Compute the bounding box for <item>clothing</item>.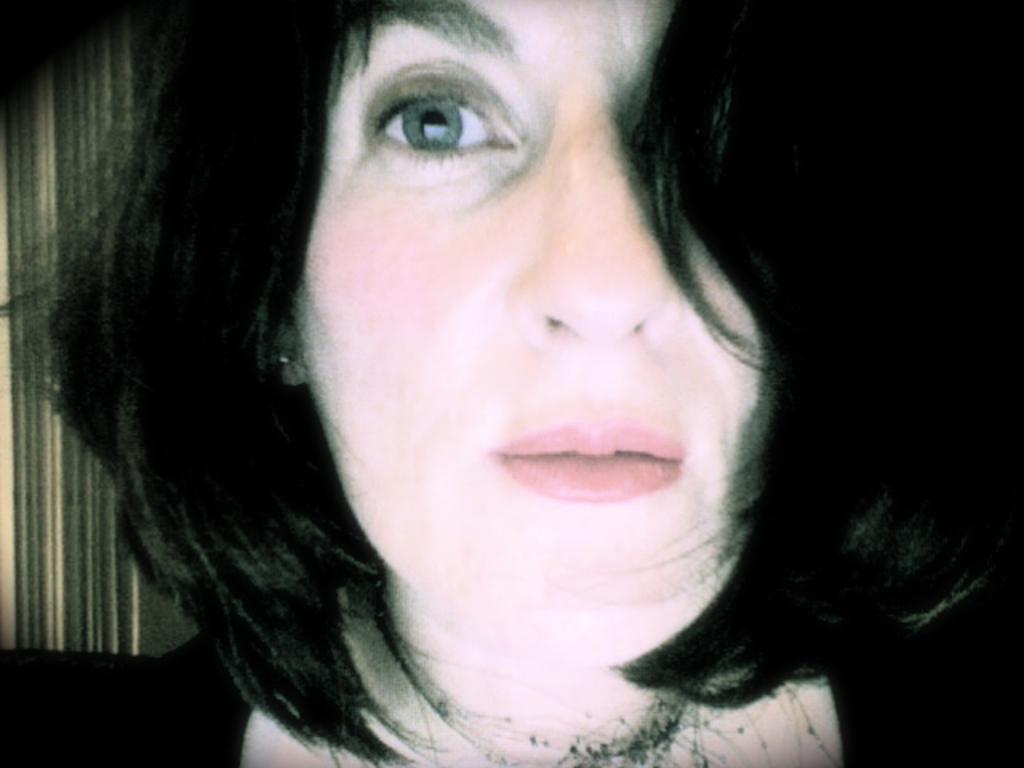
(x1=0, y1=547, x2=1022, y2=766).
